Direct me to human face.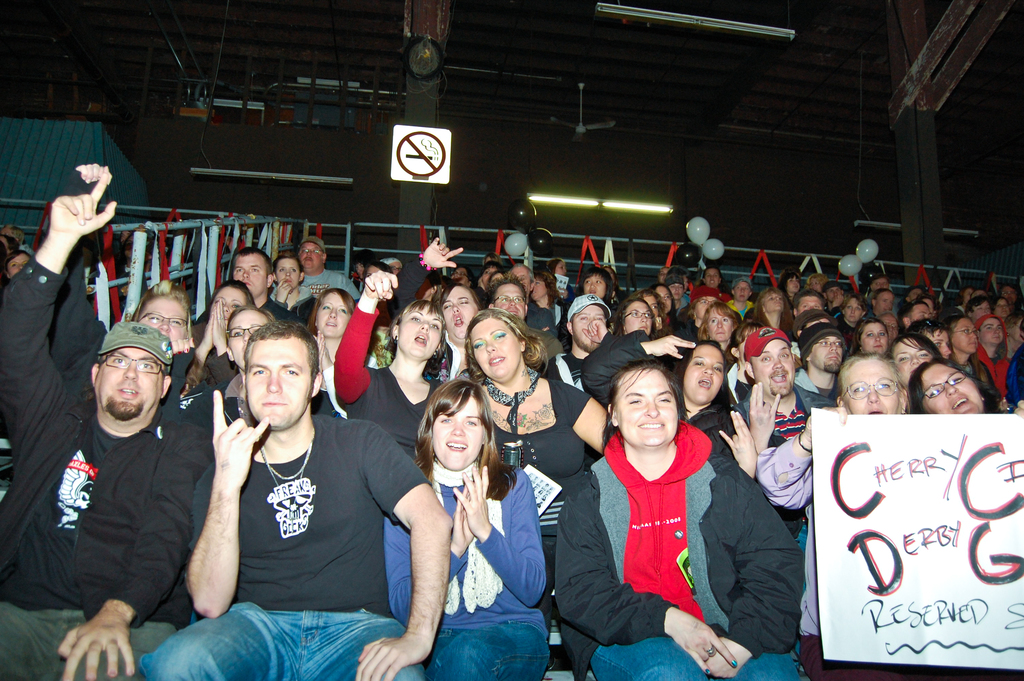
Direction: [731, 285, 745, 302].
